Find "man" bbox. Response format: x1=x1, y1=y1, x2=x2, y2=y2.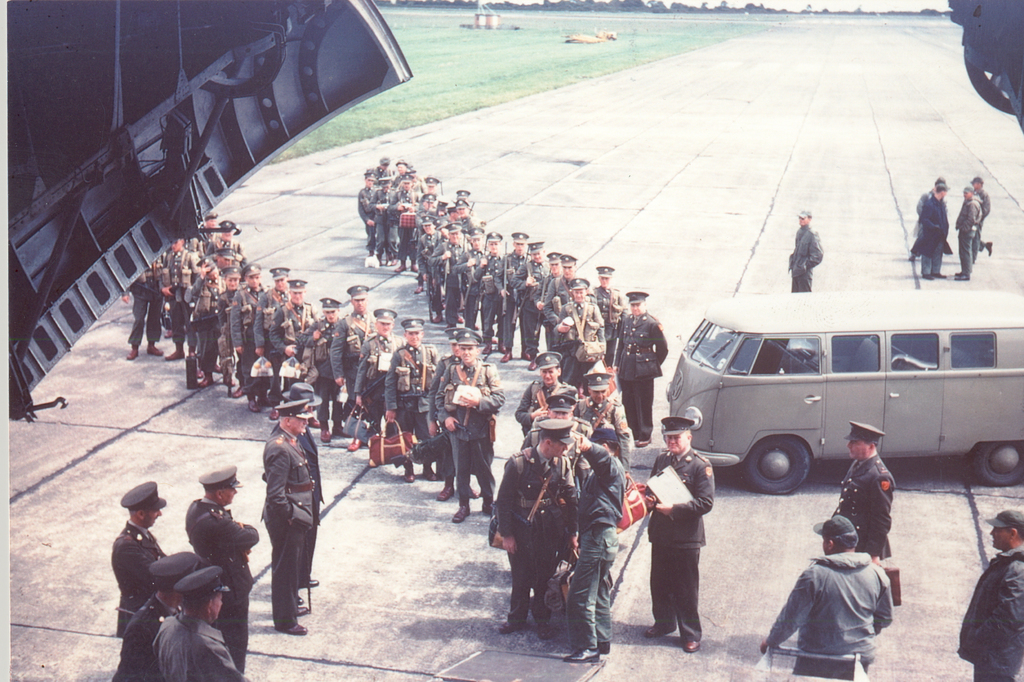
x1=956, y1=508, x2=1023, y2=681.
